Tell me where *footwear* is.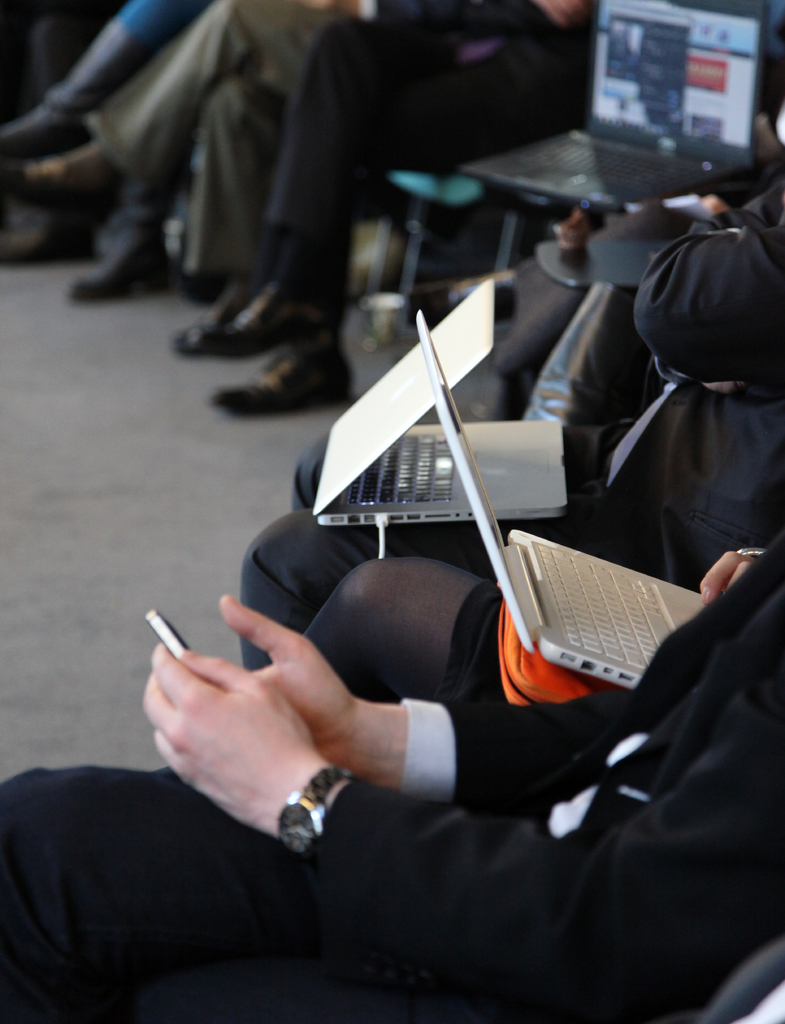
*footwear* is at <bbox>60, 232, 177, 308</bbox>.
